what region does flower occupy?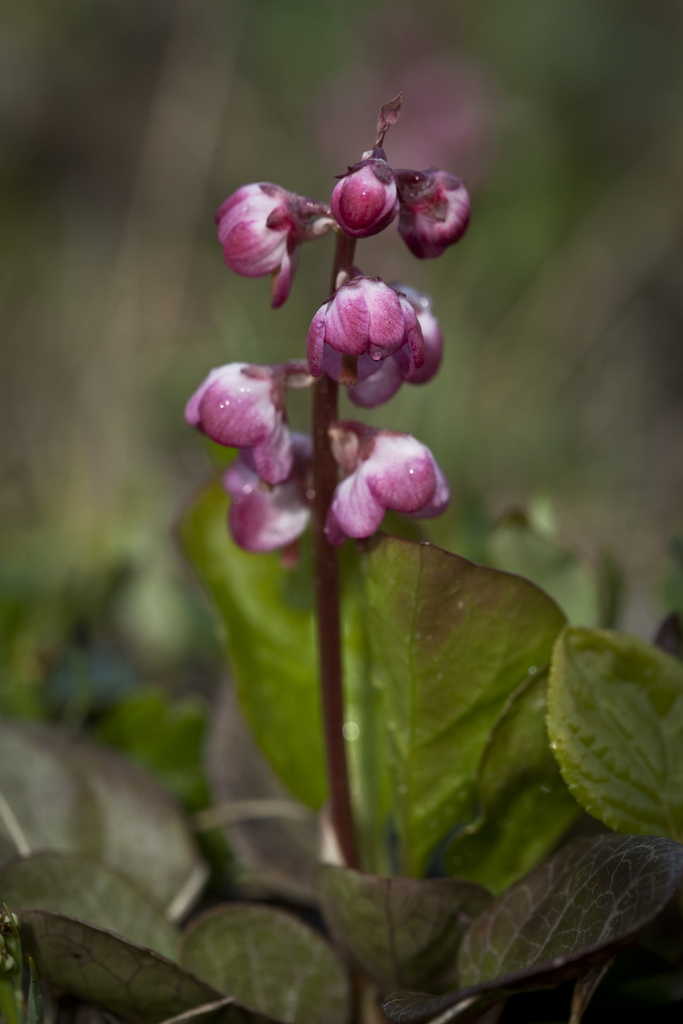
box(217, 162, 354, 298).
